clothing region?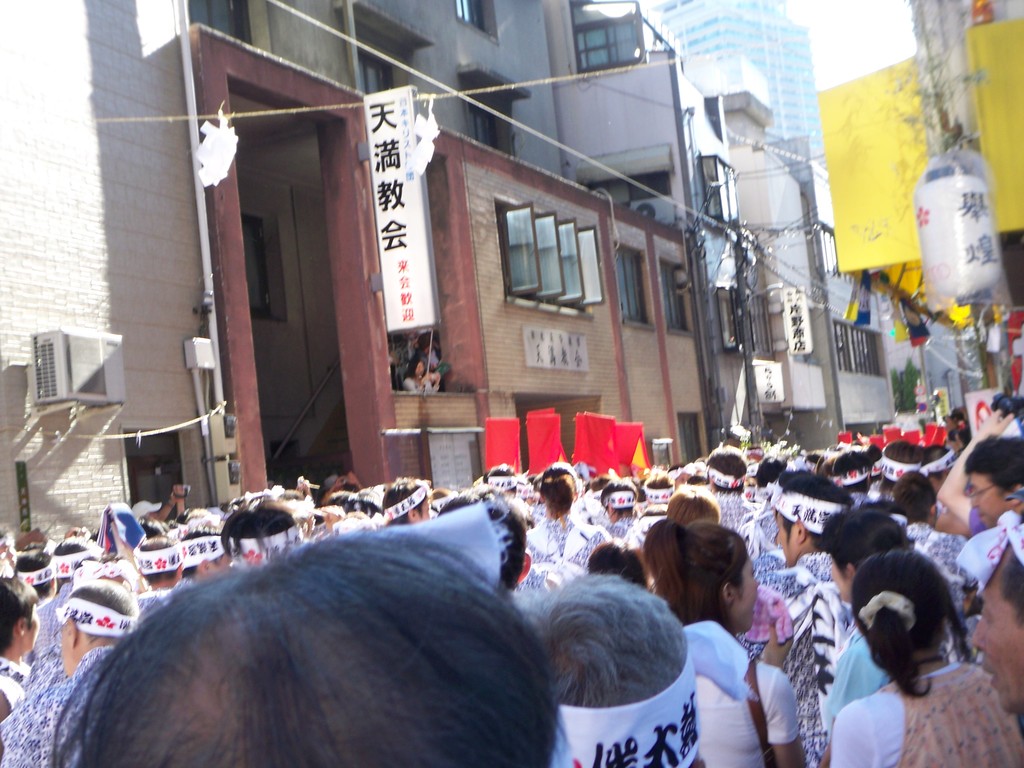
BBox(434, 352, 445, 365)
